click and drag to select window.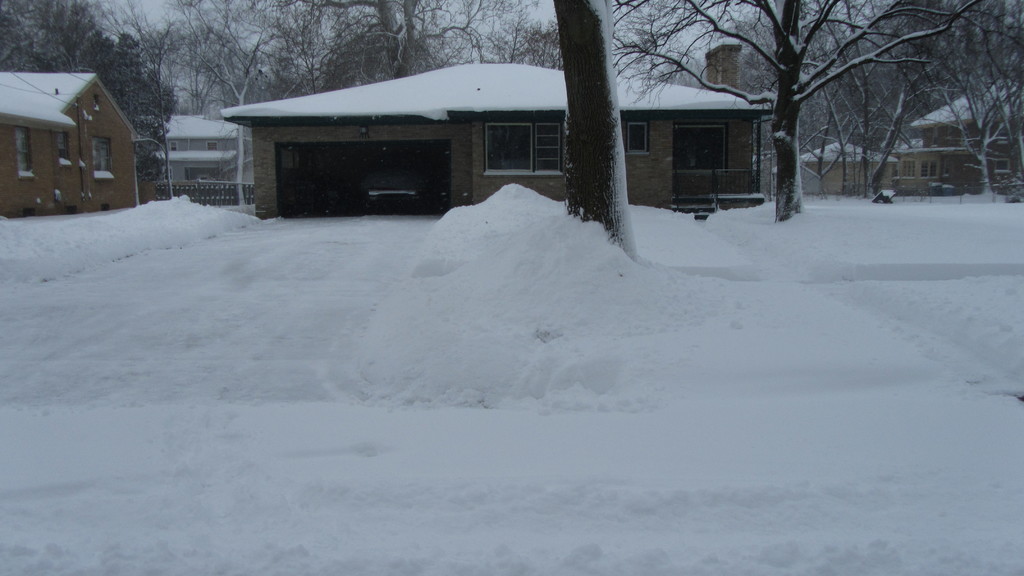
Selection: x1=95, y1=138, x2=115, y2=177.
